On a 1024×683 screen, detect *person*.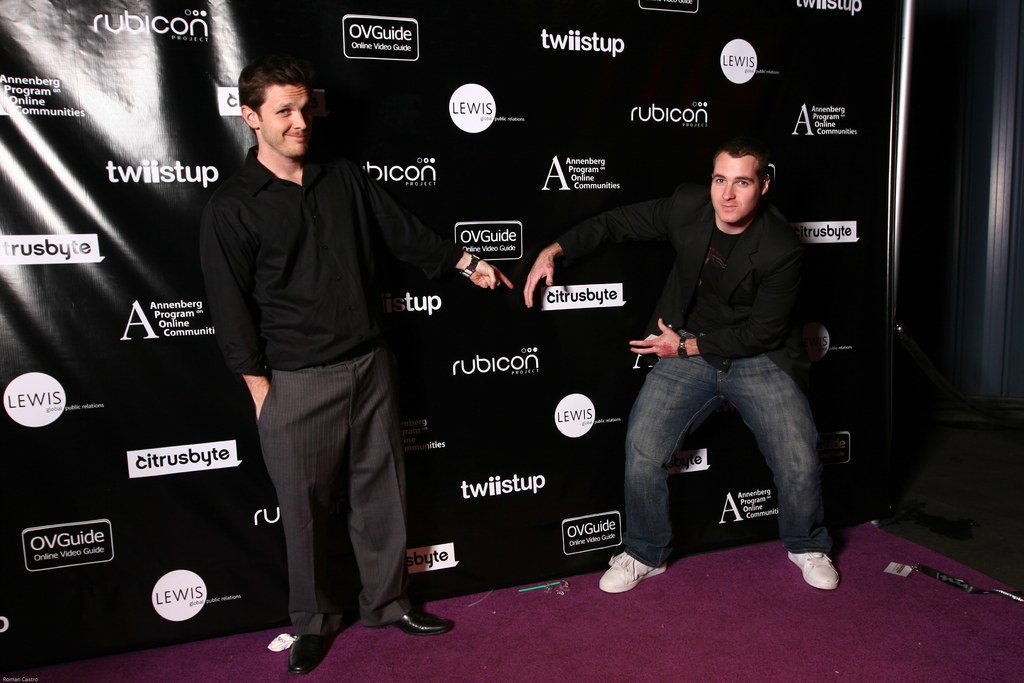
[left=200, top=51, right=516, bottom=678].
